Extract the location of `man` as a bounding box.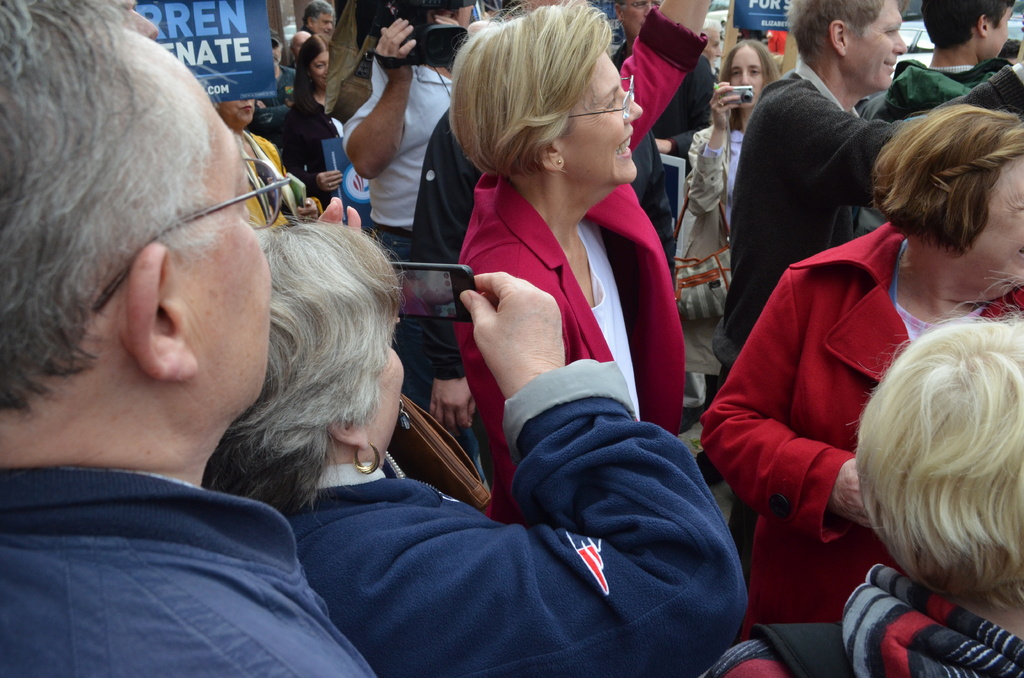
257 30 298 143.
